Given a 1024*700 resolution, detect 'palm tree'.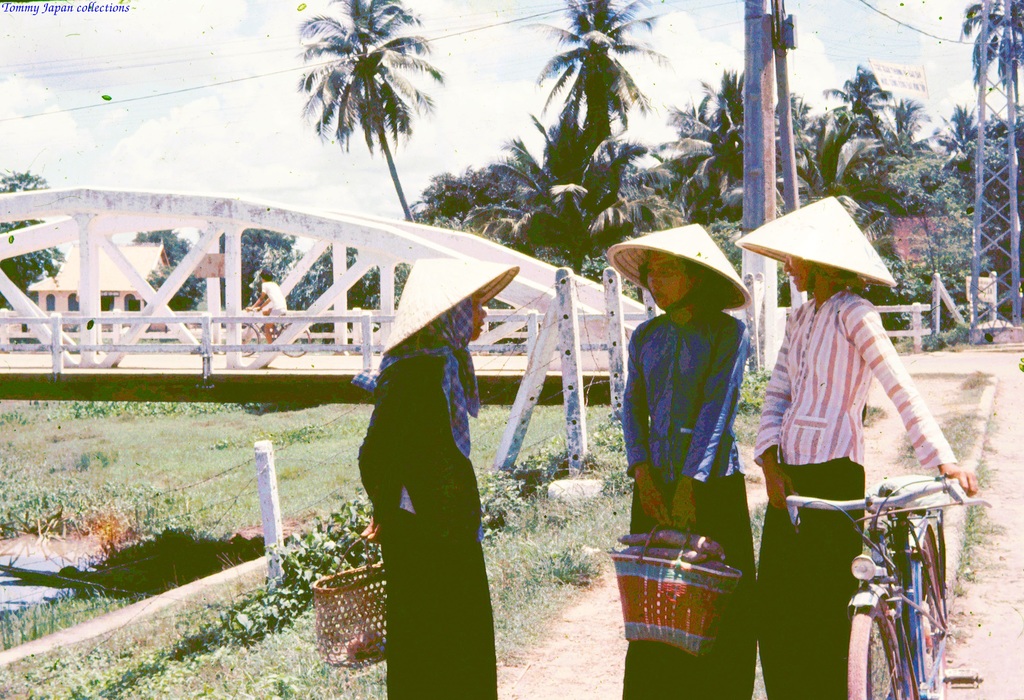
Rect(517, 0, 636, 212).
